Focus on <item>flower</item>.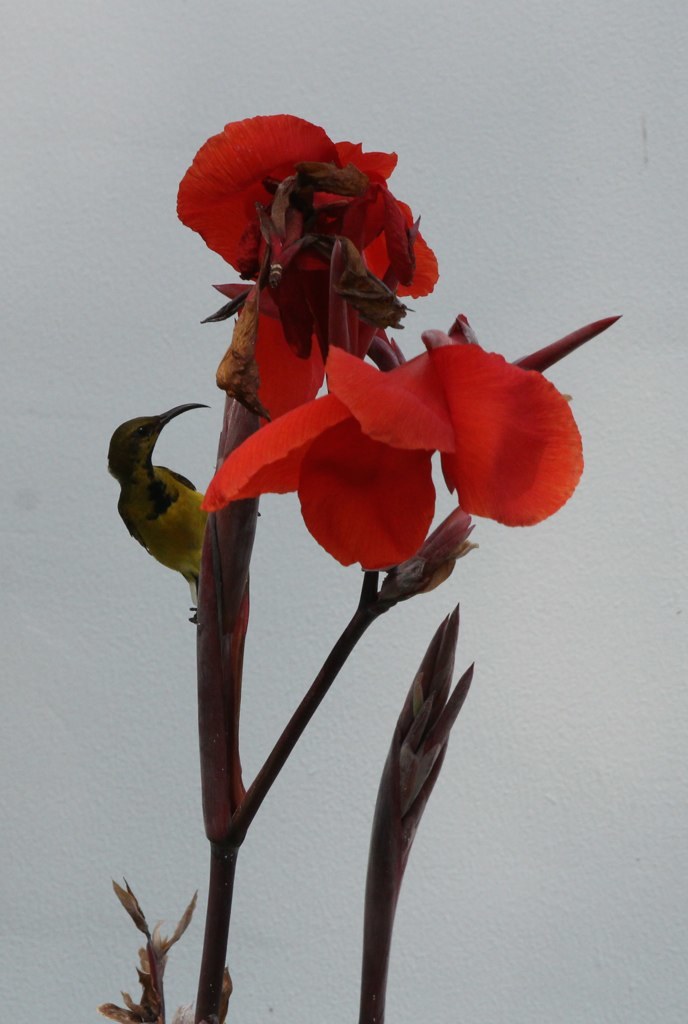
Focused at box(204, 320, 585, 571).
